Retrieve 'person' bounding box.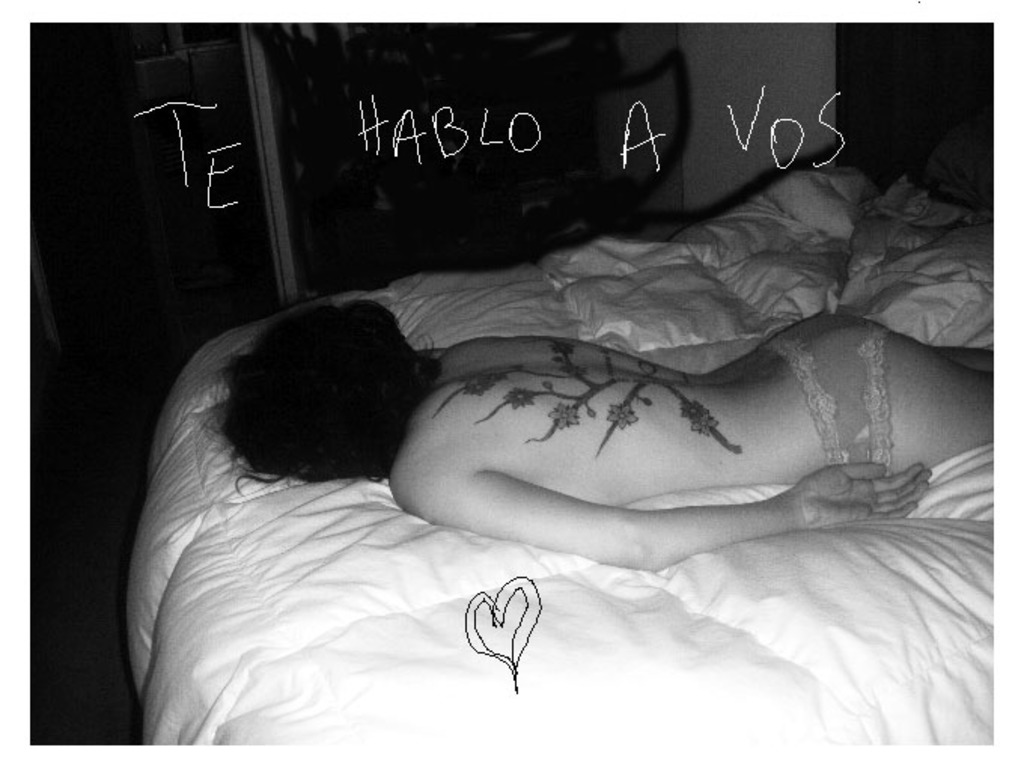
Bounding box: (218, 309, 997, 571).
